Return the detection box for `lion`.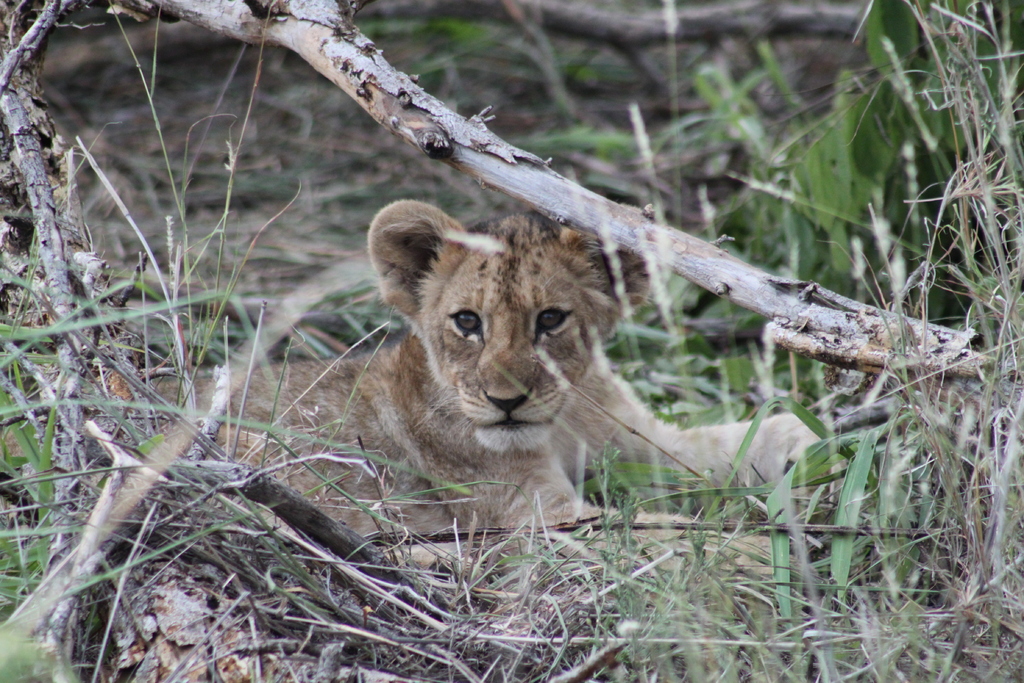
bbox(136, 198, 891, 582).
